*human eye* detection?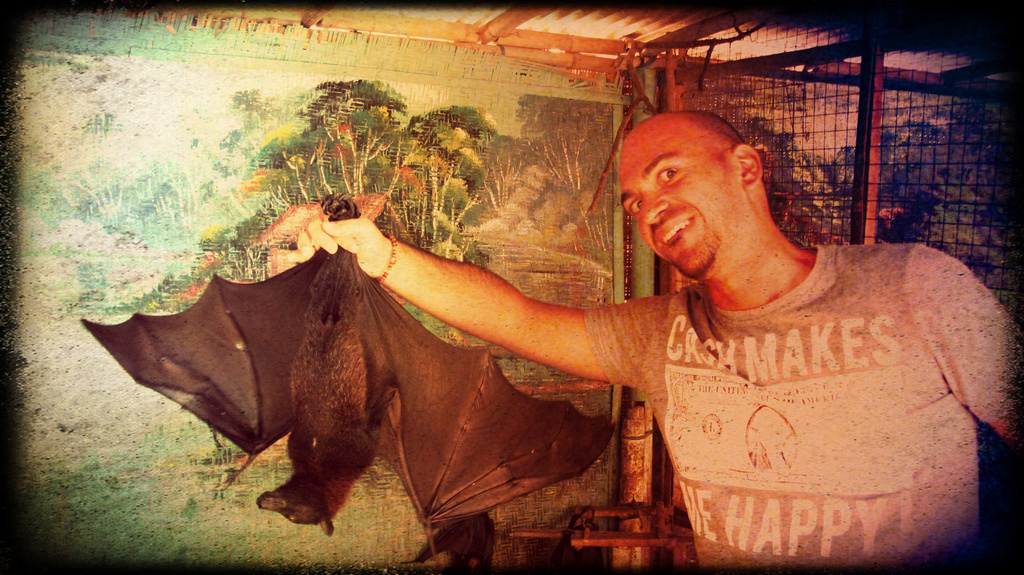
[x1=626, y1=195, x2=640, y2=219]
